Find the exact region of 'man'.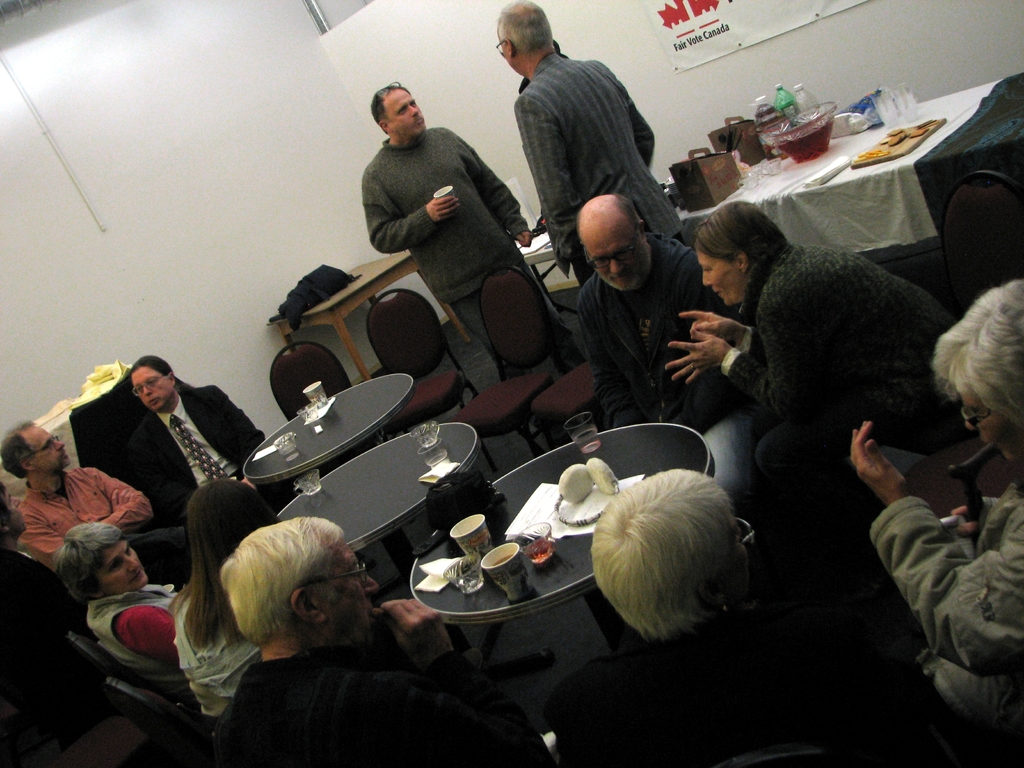
Exact region: [577, 196, 752, 499].
